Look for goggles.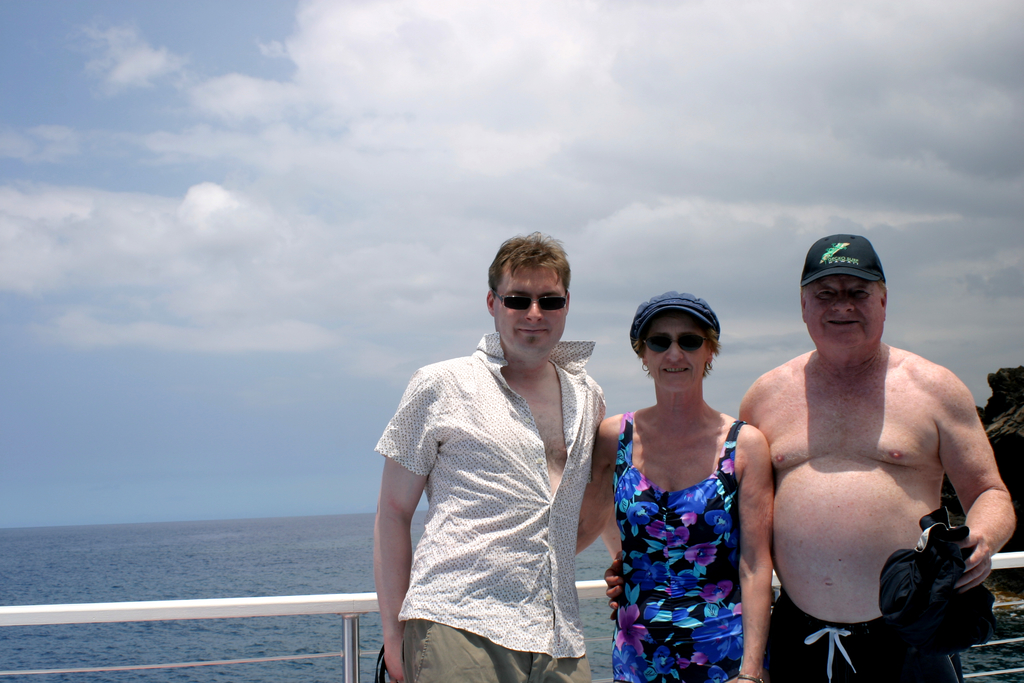
Found: detection(636, 328, 710, 354).
